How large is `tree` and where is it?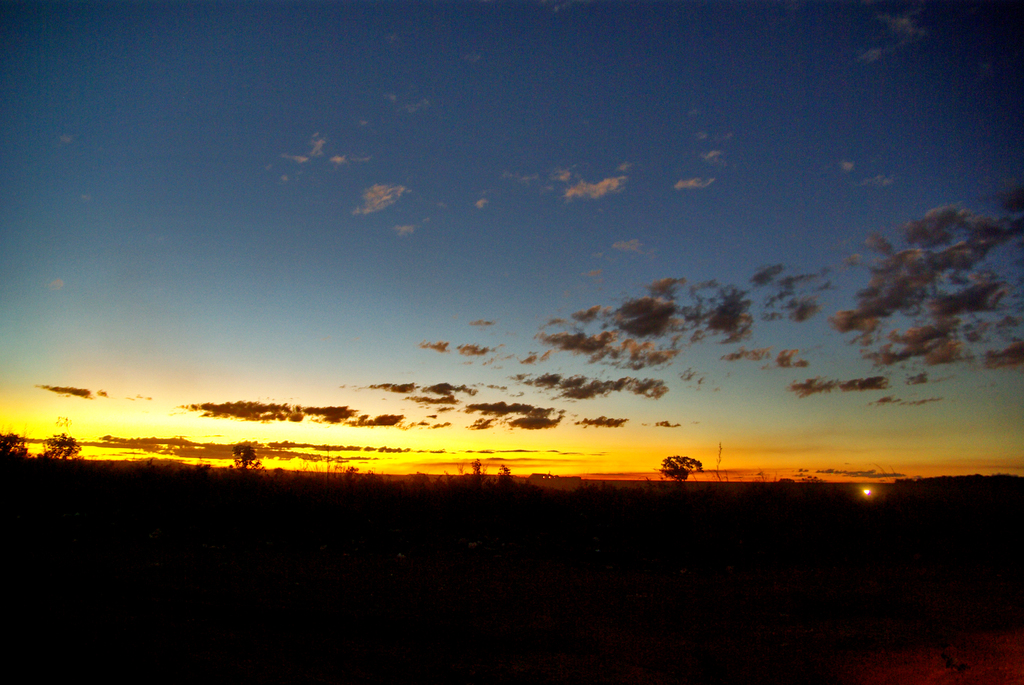
Bounding box: x1=658 y1=458 x2=703 y2=485.
